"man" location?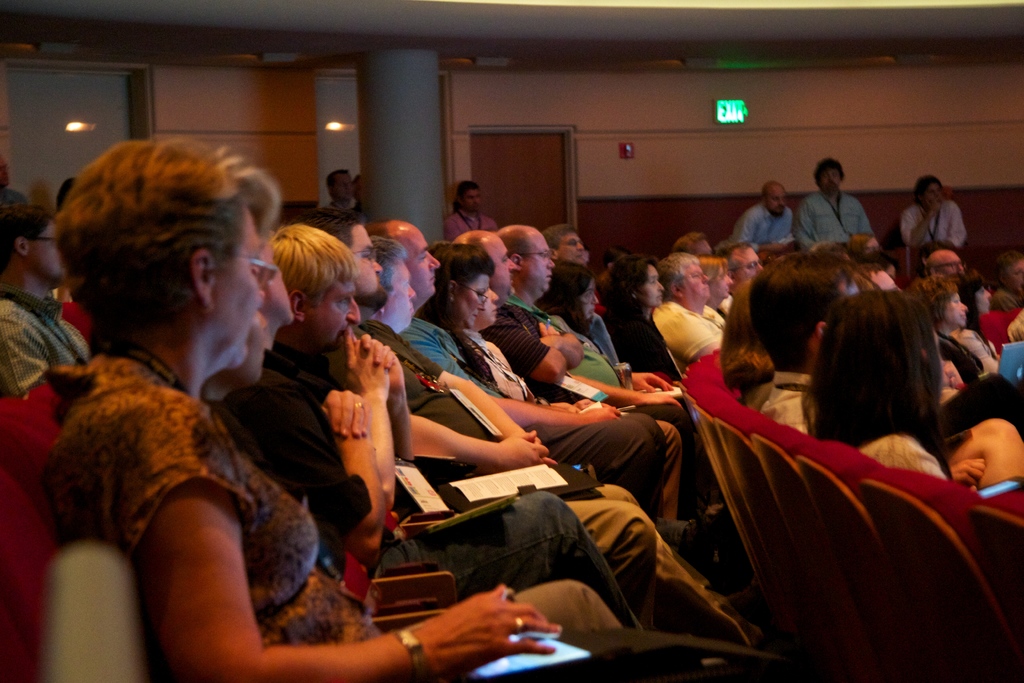
locate(725, 184, 806, 266)
